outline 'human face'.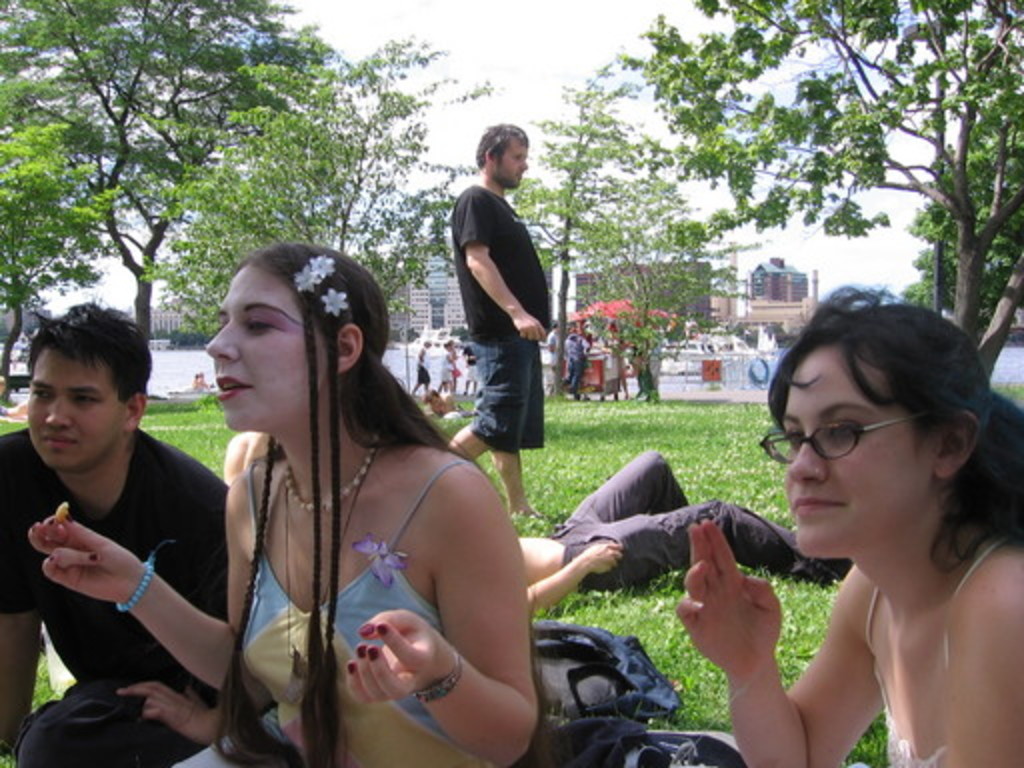
Outline: (left=784, top=346, right=936, bottom=542).
